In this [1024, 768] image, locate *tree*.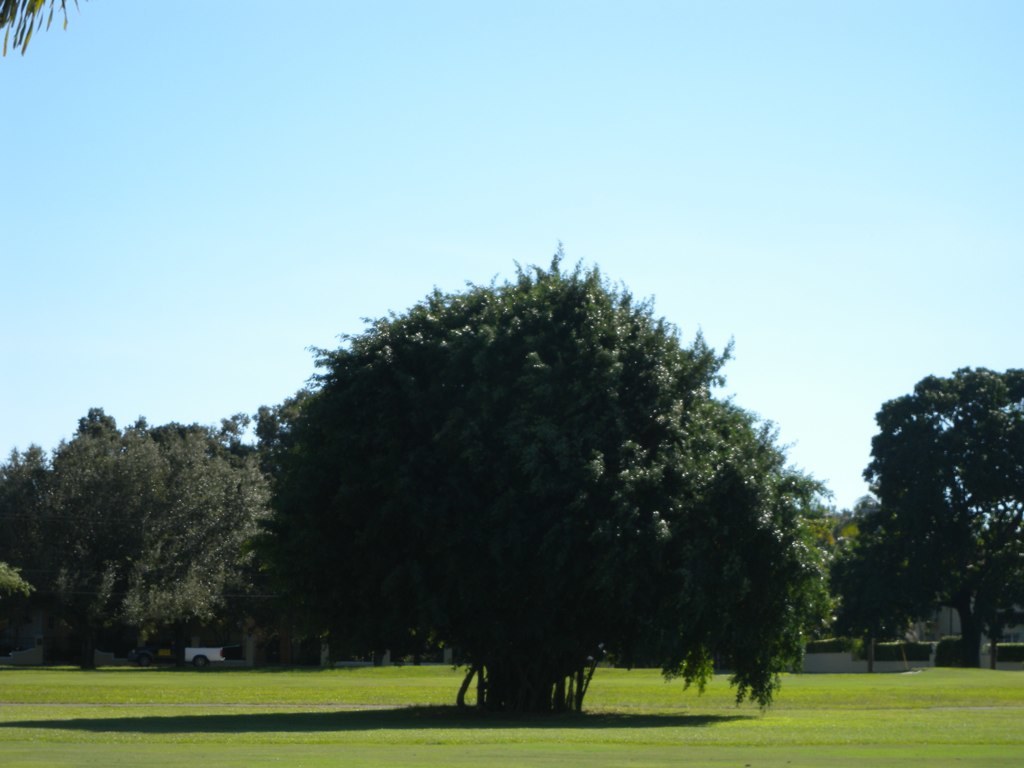
Bounding box: bbox(222, 389, 316, 682).
